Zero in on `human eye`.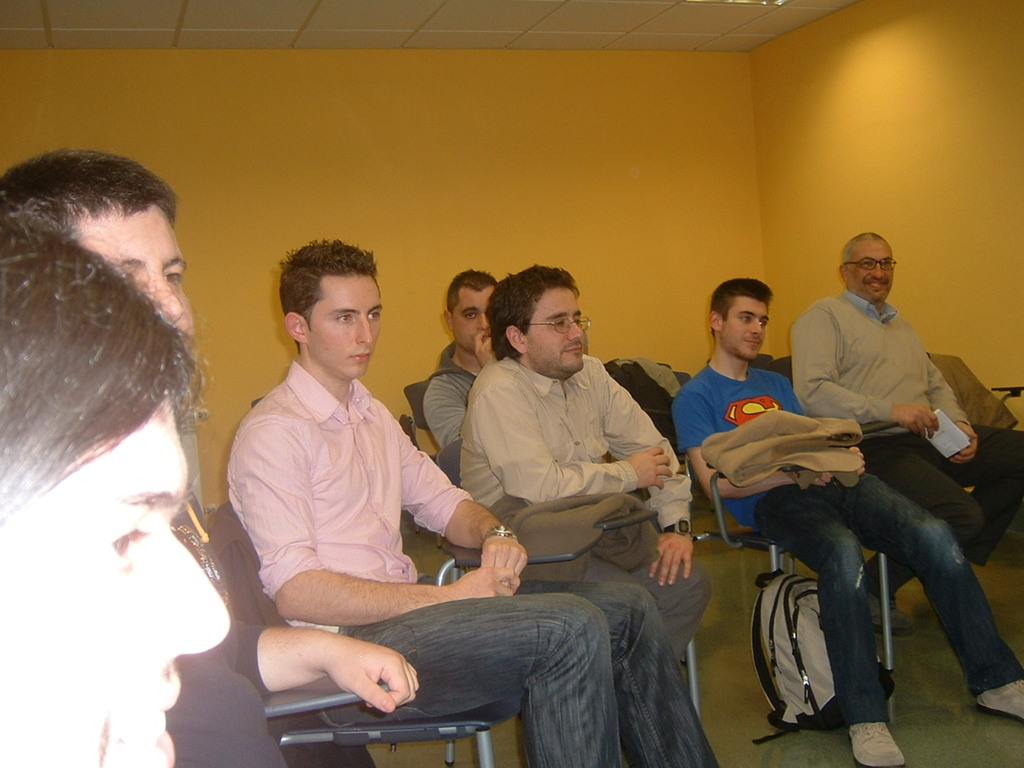
Zeroed in: (162, 260, 186, 290).
